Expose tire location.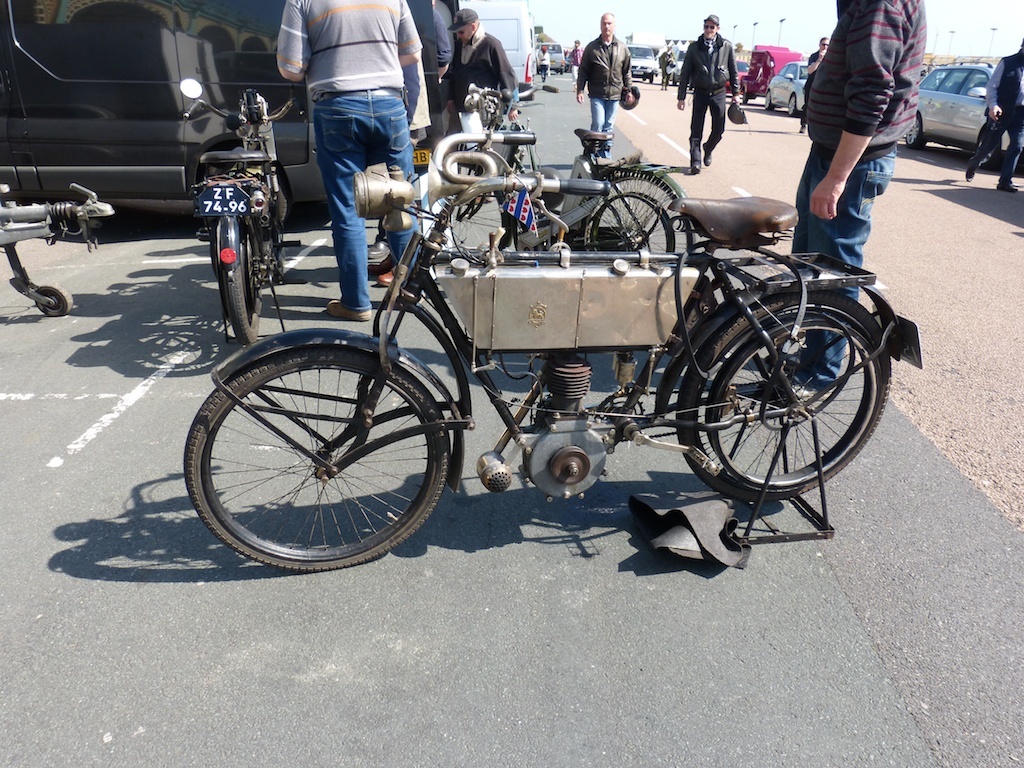
Exposed at 36,283,72,317.
